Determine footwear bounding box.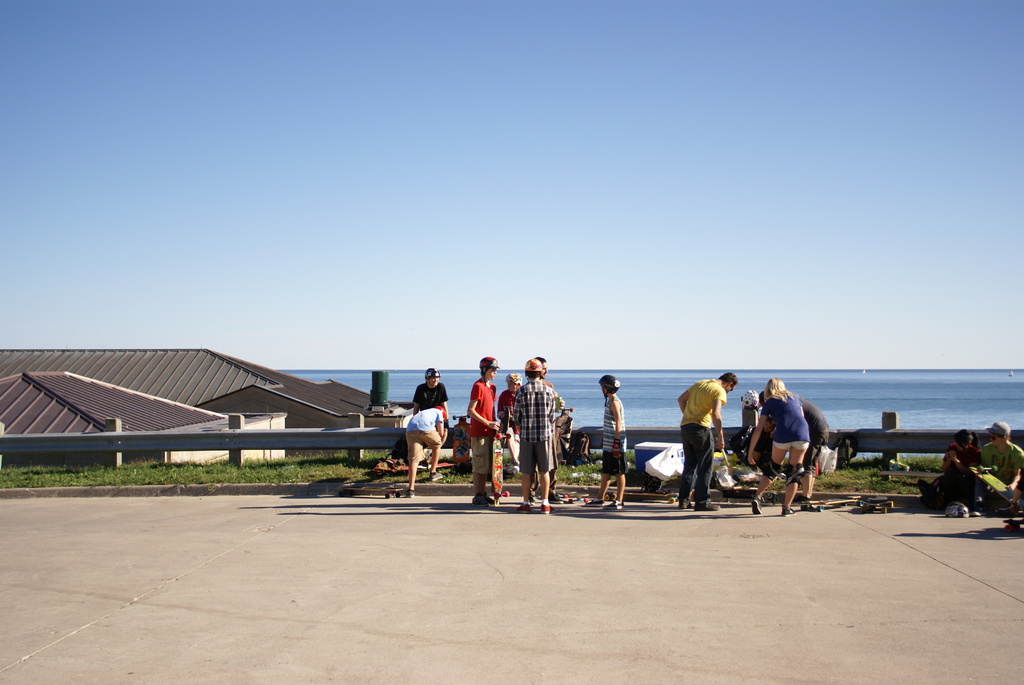
Determined: box=[678, 496, 692, 508].
